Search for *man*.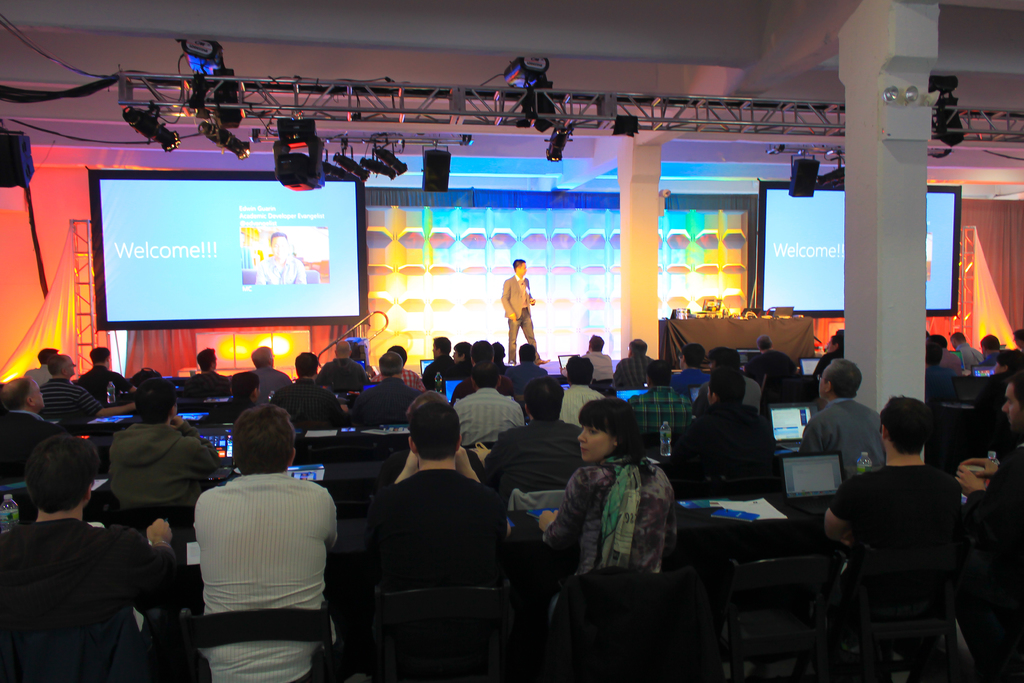
Found at select_region(72, 338, 130, 404).
